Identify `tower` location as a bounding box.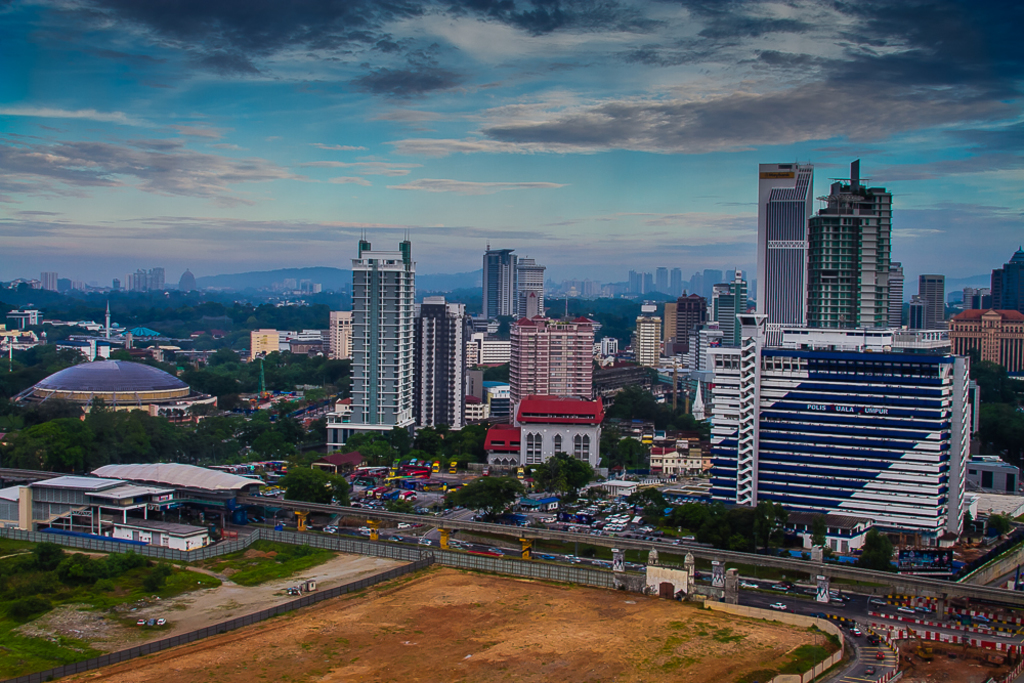
(left=669, top=269, right=679, bottom=300).
